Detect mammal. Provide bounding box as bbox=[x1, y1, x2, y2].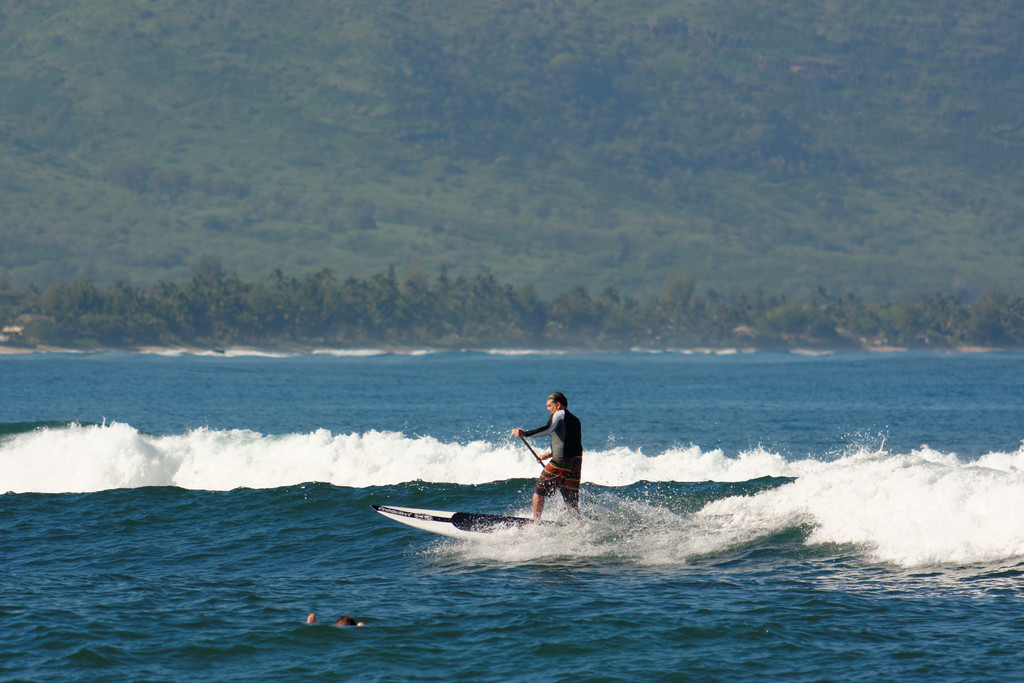
bbox=[304, 613, 366, 630].
